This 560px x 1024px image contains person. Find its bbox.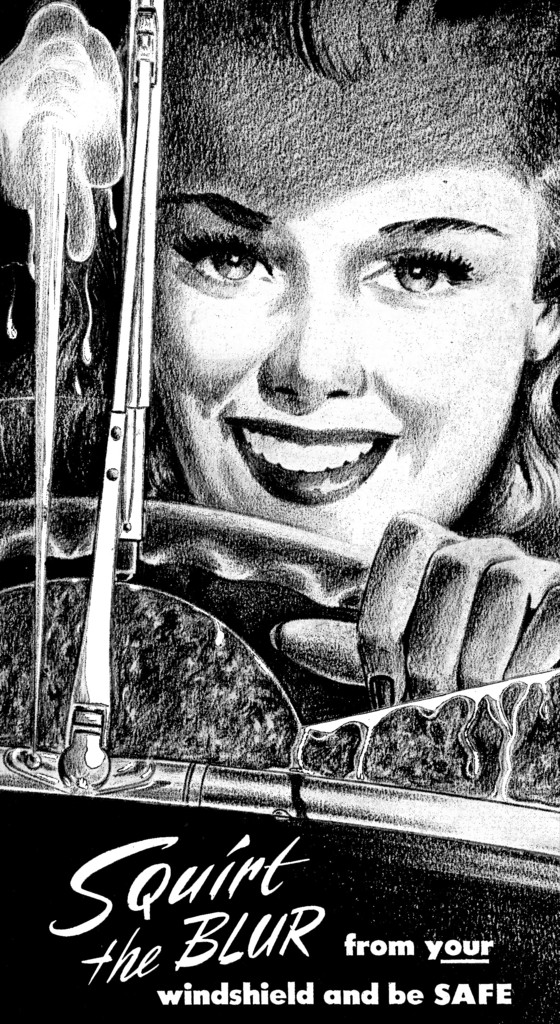
{"left": 51, "top": 77, "right": 531, "bottom": 827}.
